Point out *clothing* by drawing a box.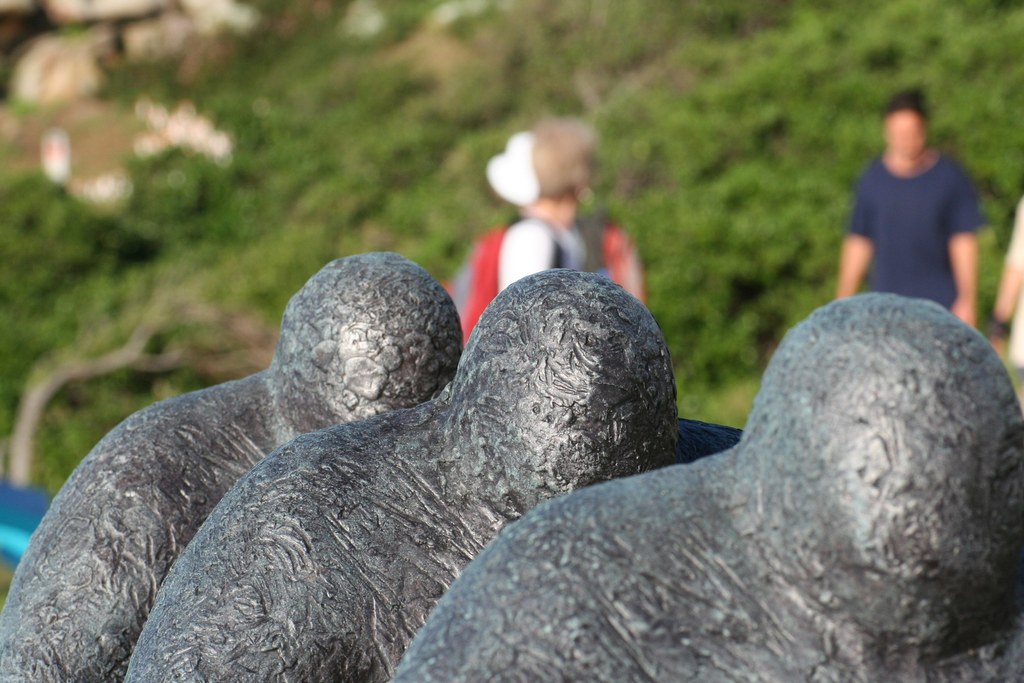
465/212/584/340.
